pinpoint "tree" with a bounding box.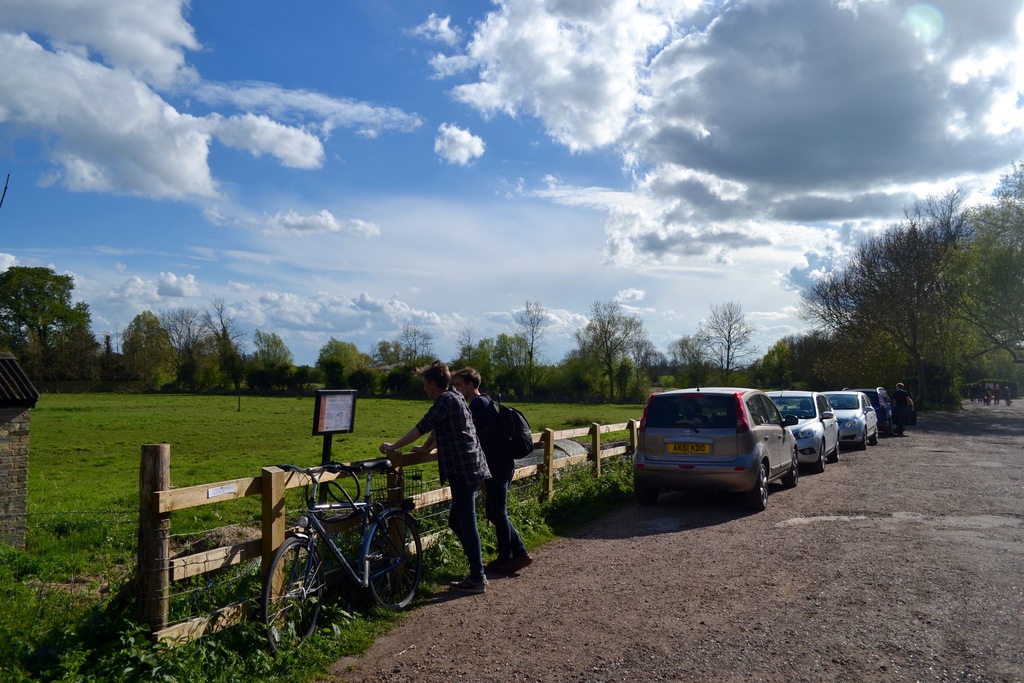
(x1=676, y1=293, x2=760, y2=404).
